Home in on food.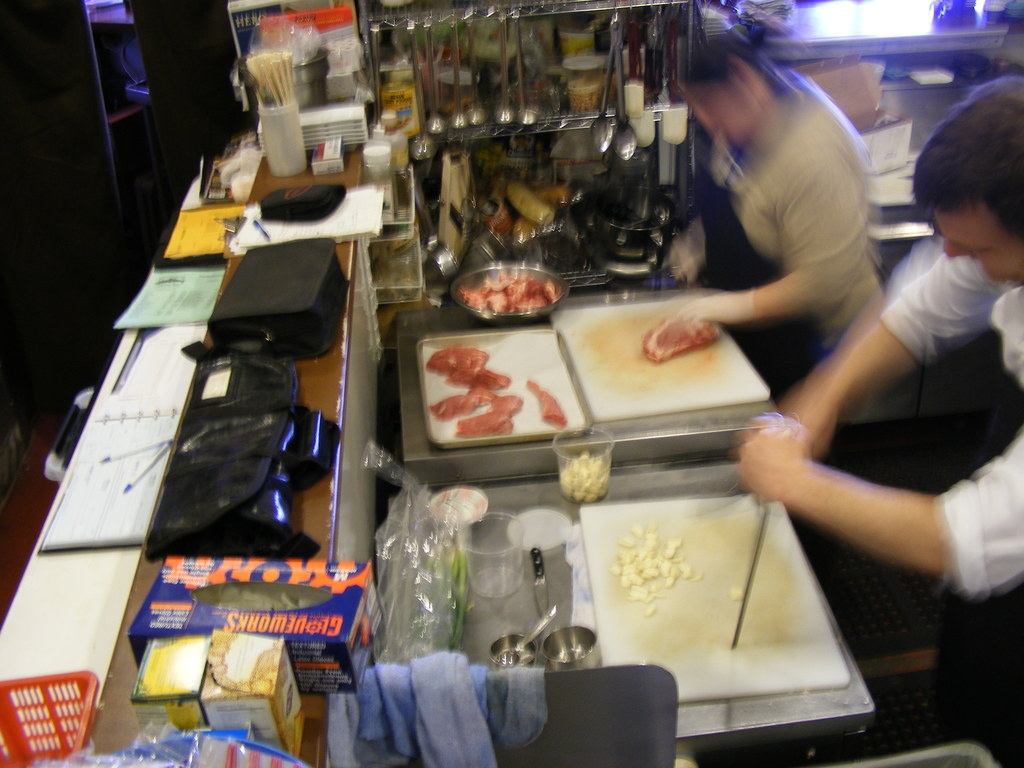
Homed in at (x1=610, y1=516, x2=704, y2=620).
